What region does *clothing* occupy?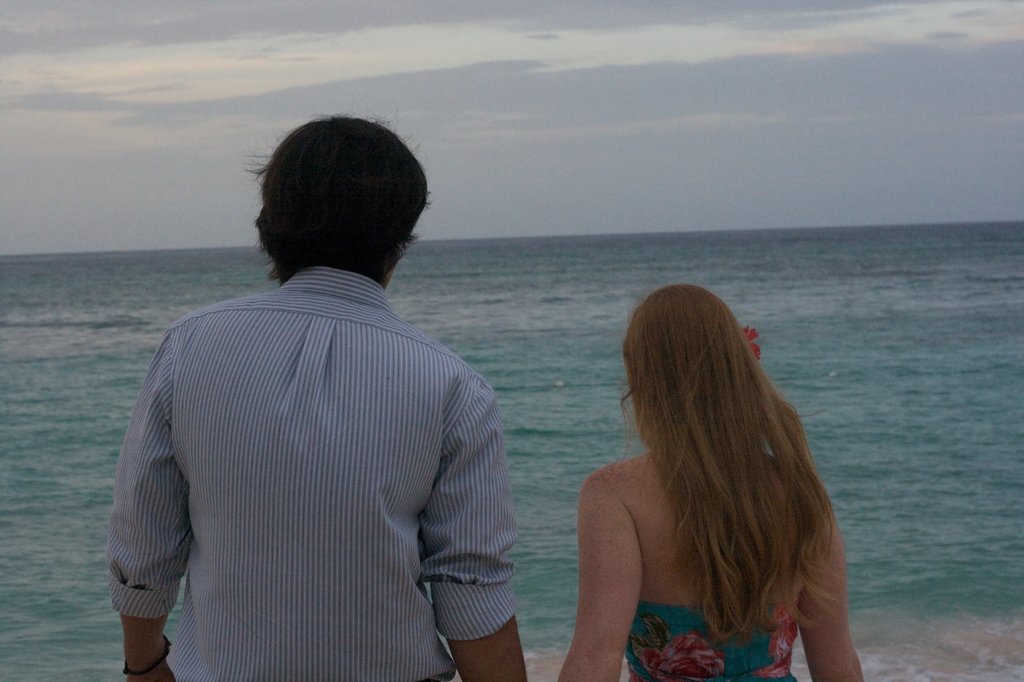
104 236 520 670.
